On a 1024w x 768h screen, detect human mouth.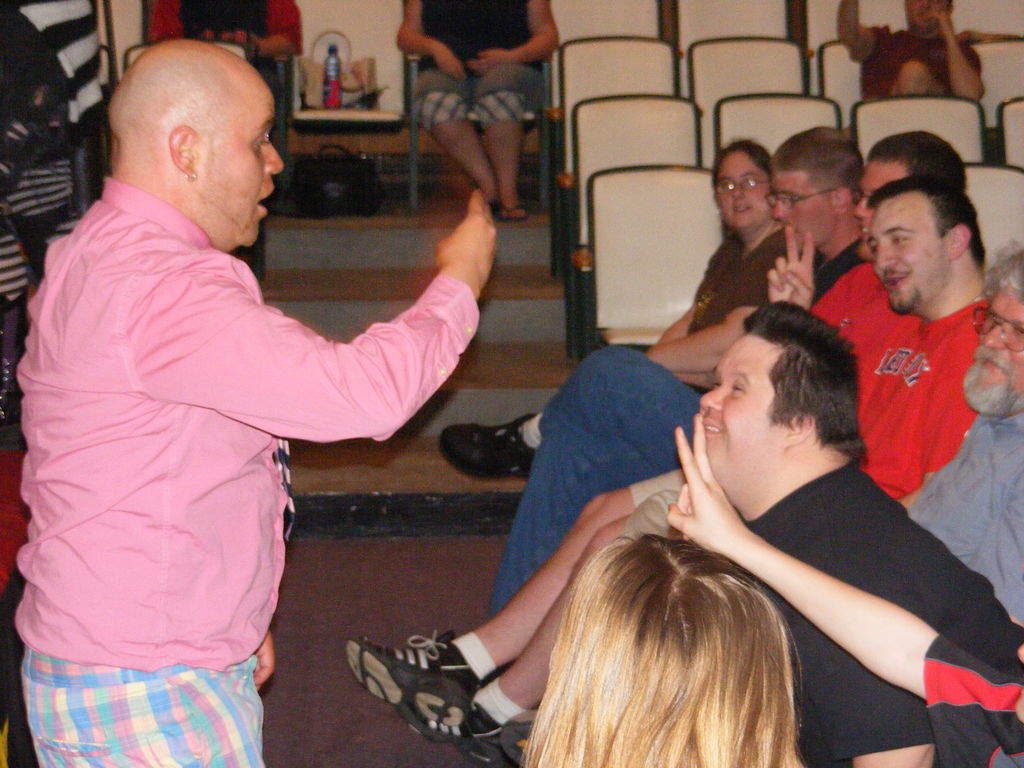
rect(859, 225, 871, 238).
